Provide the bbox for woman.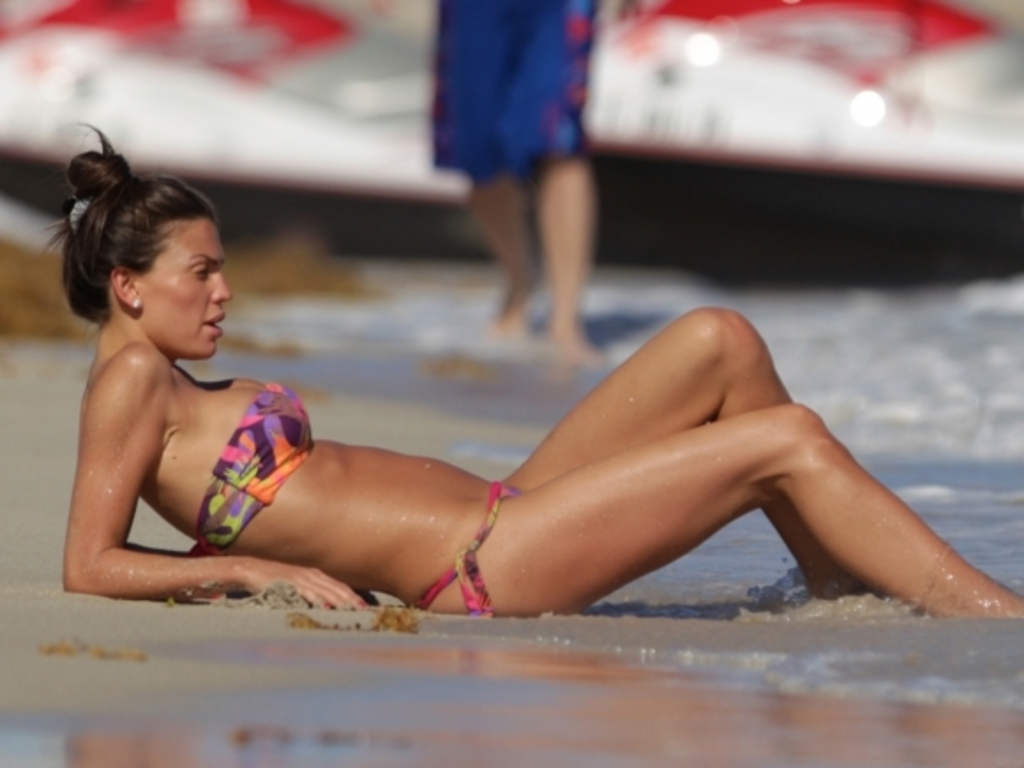
bbox(129, 221, 973, 632).
